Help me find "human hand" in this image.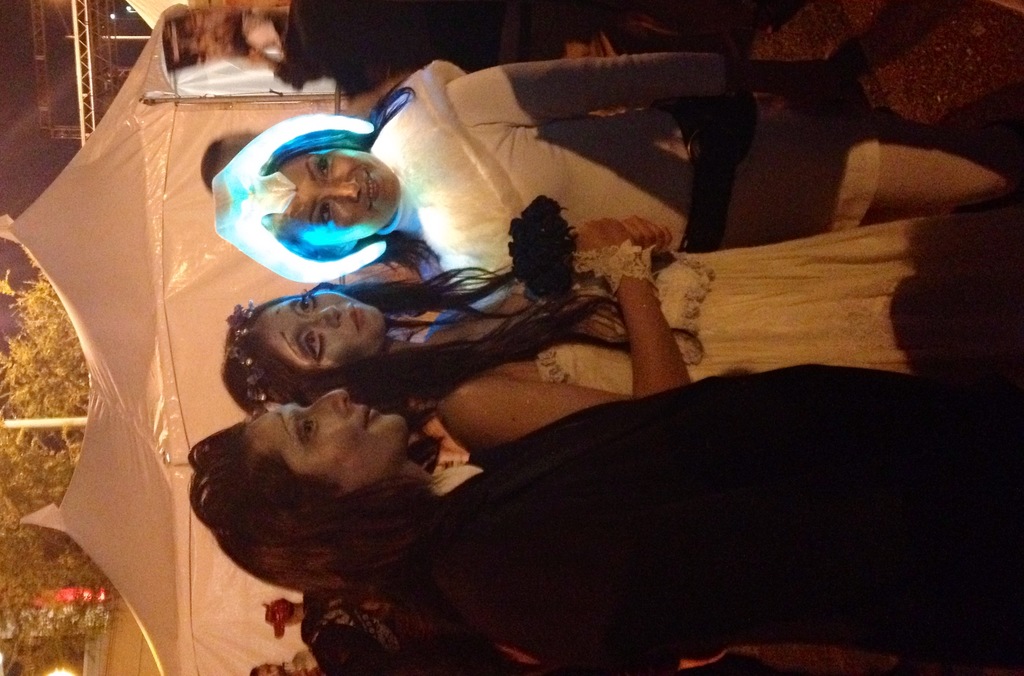
Found it: <bbox>618, 217, 675, 253</bbox>.
